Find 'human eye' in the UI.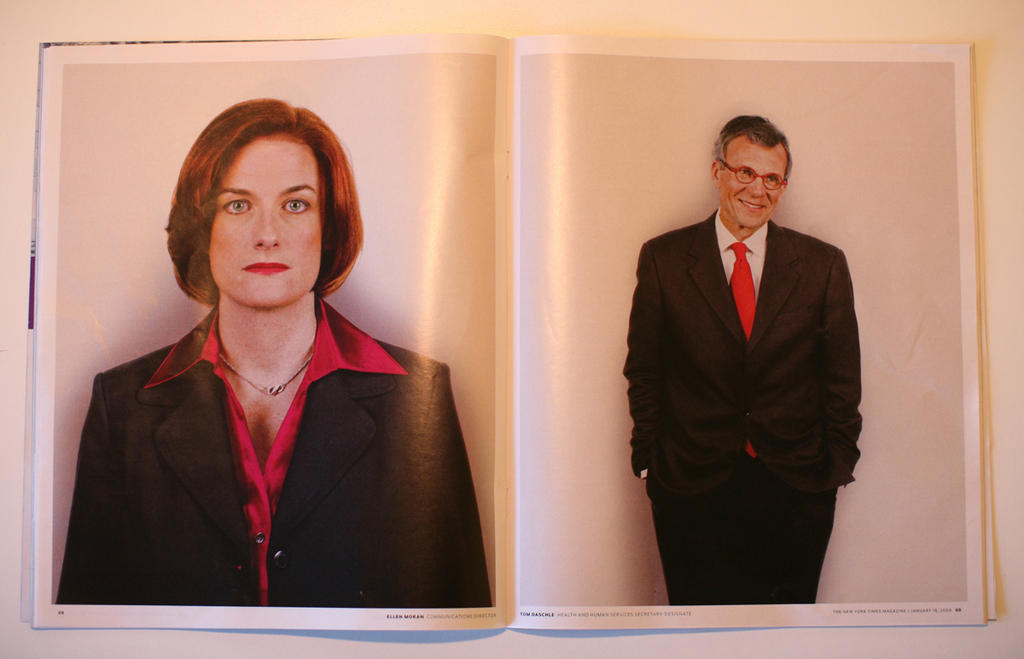
UI element at <bbox>282, 194, 313, 216</bbox>.
